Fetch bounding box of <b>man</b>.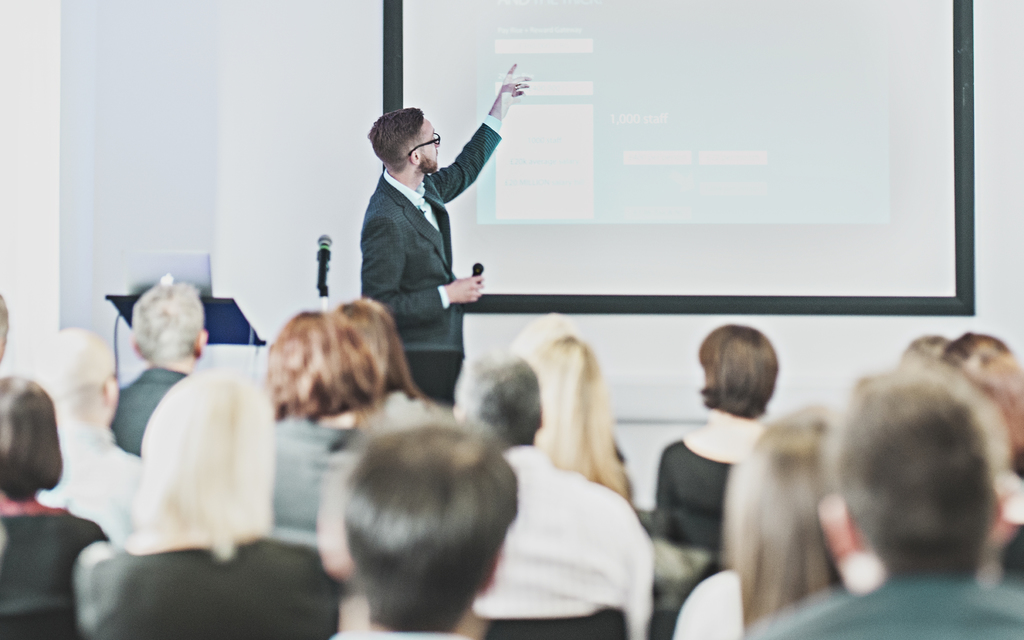
Bbox: 451 350 655 639.
